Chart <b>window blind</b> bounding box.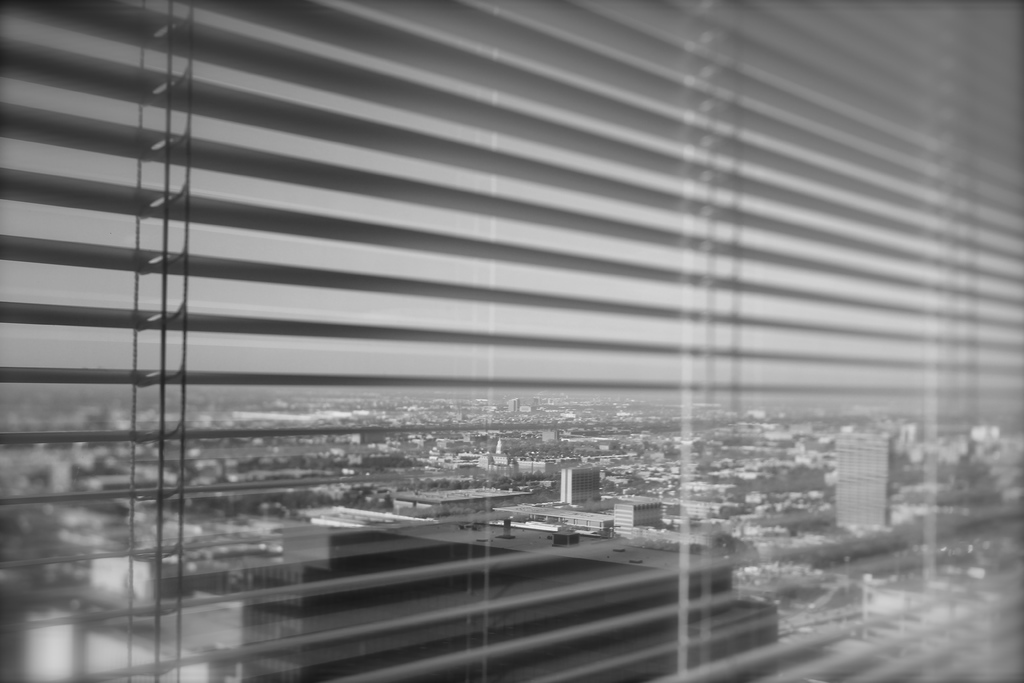
Charted: <region>0, 0, 1023, 682</region>.
